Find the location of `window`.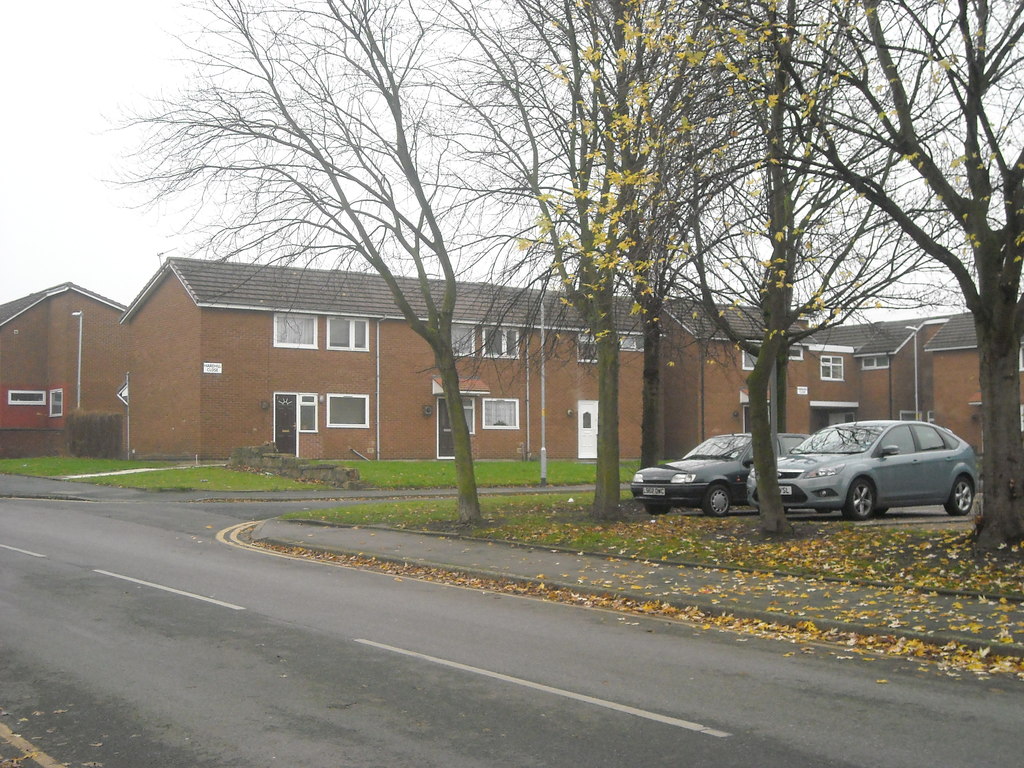
Location: [left=482, top=390, right=529, bottom=433].
